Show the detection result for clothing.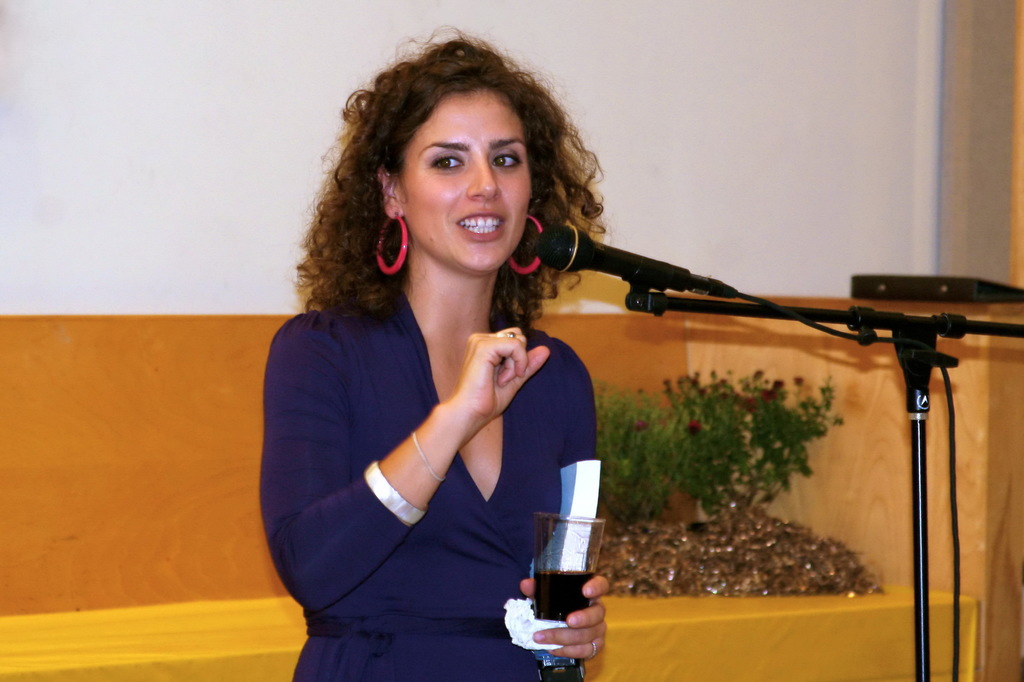
pyautogui.locateOnScreen(268, 242, 606, 659).
